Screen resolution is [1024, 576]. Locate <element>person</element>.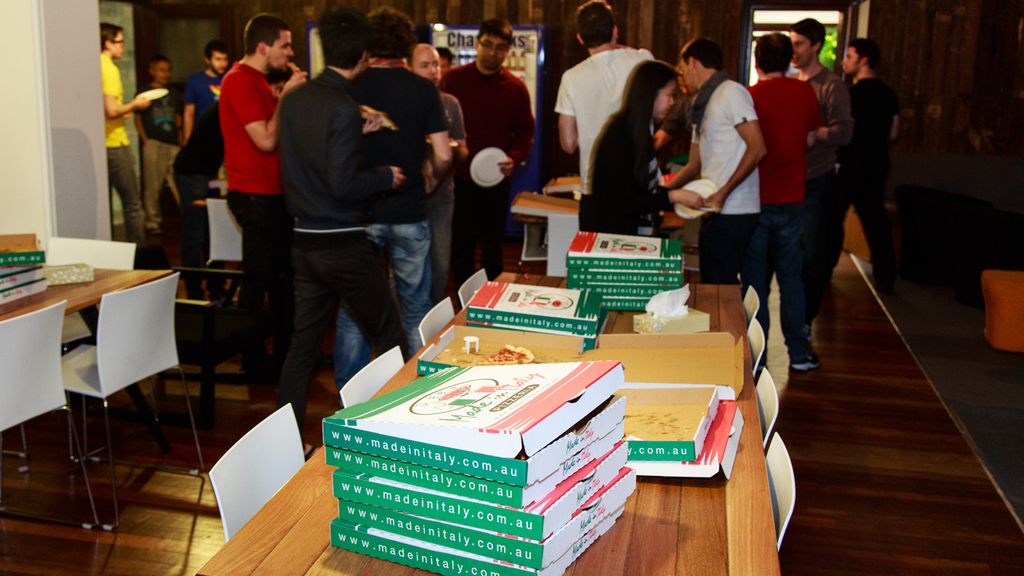
820:31:870:310.
